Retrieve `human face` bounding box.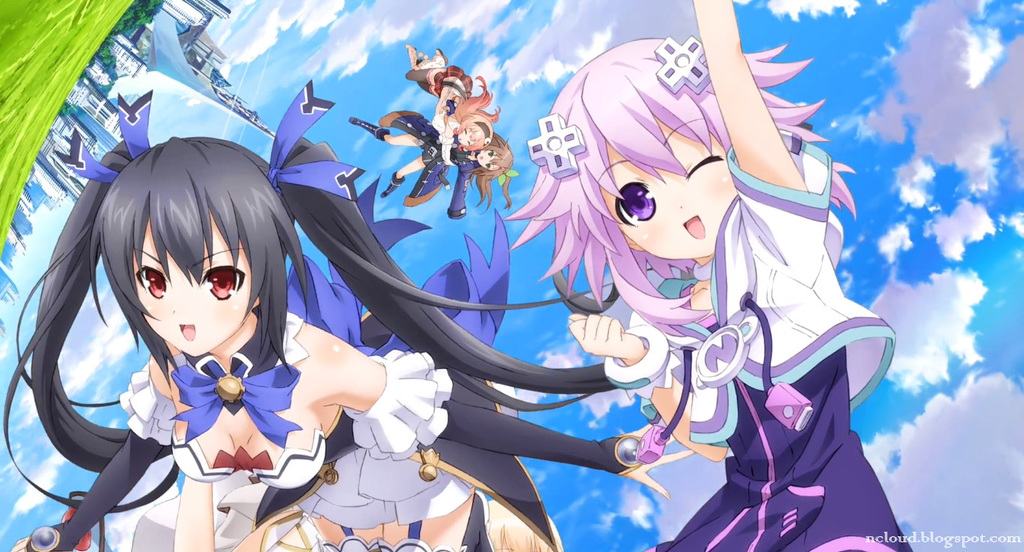
Bounding box: 136,218,254,359.
